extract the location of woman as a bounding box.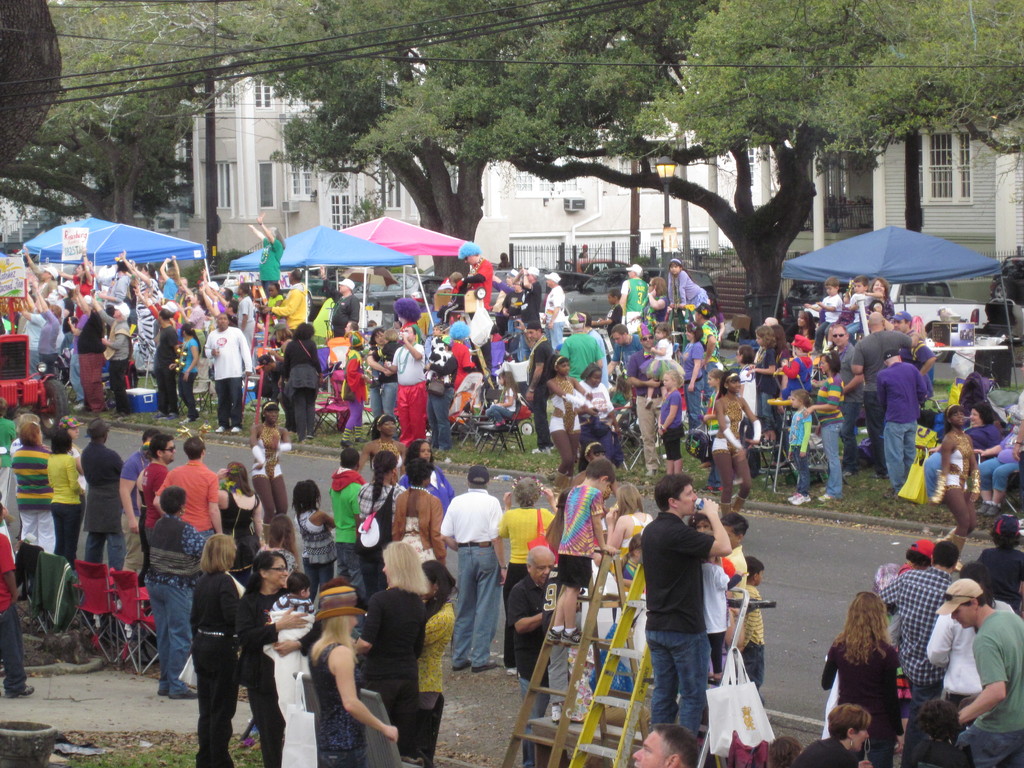
578, 365, 619, 472.
